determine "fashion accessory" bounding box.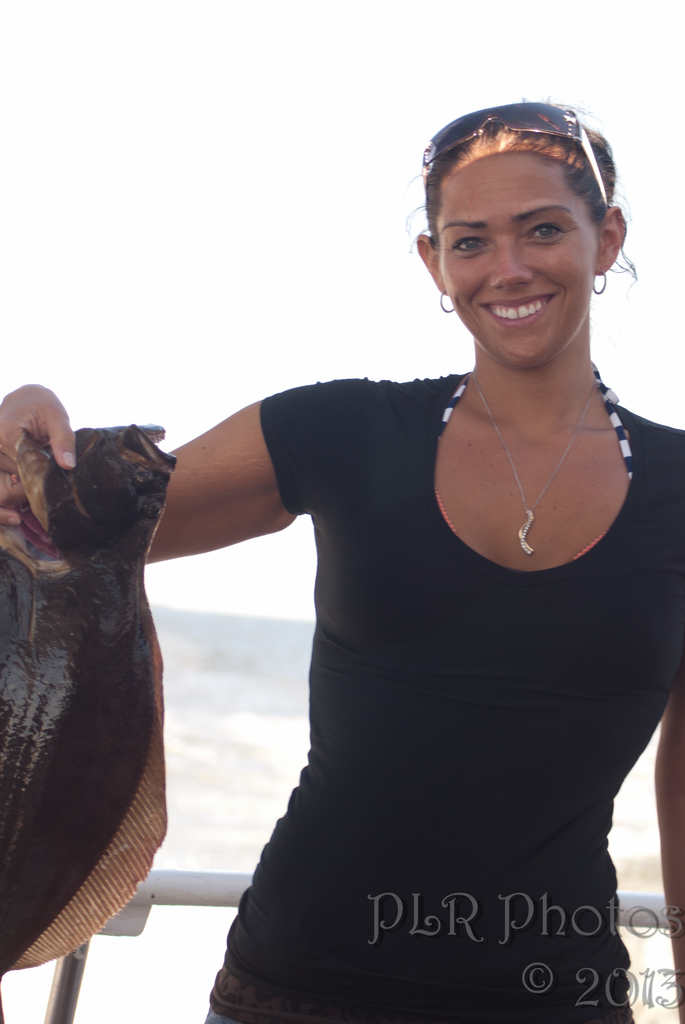
Determined: l=469, t=369, r=599, b=554.
